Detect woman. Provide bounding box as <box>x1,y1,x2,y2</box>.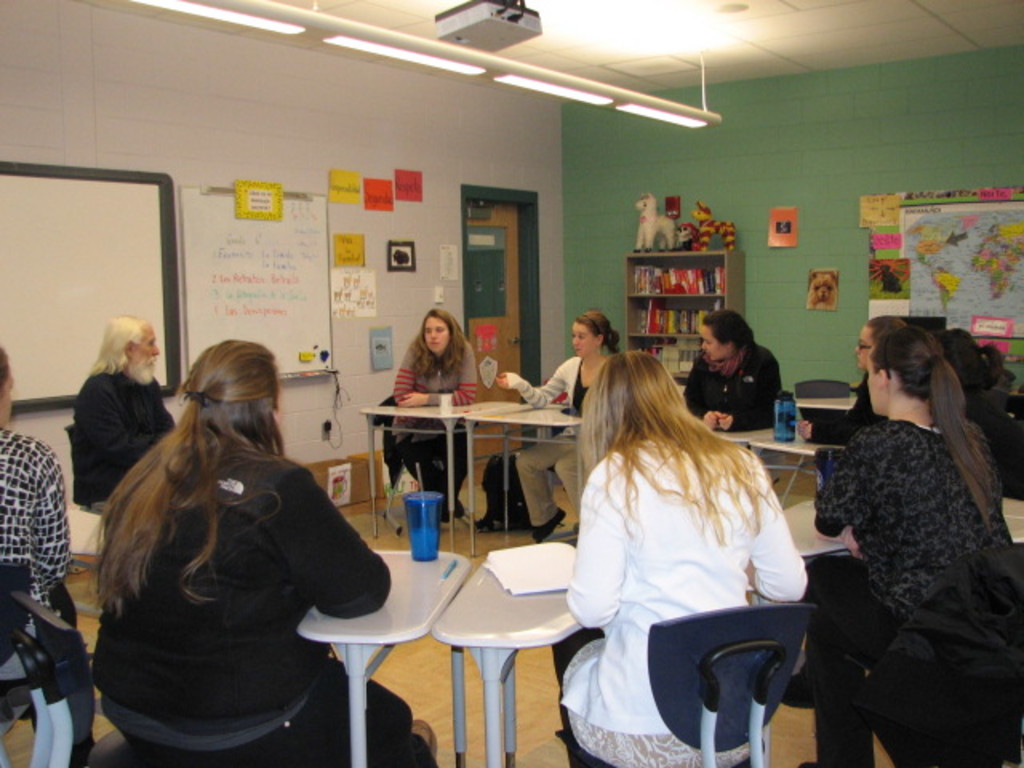
<box>680,312,786,434</box>.
